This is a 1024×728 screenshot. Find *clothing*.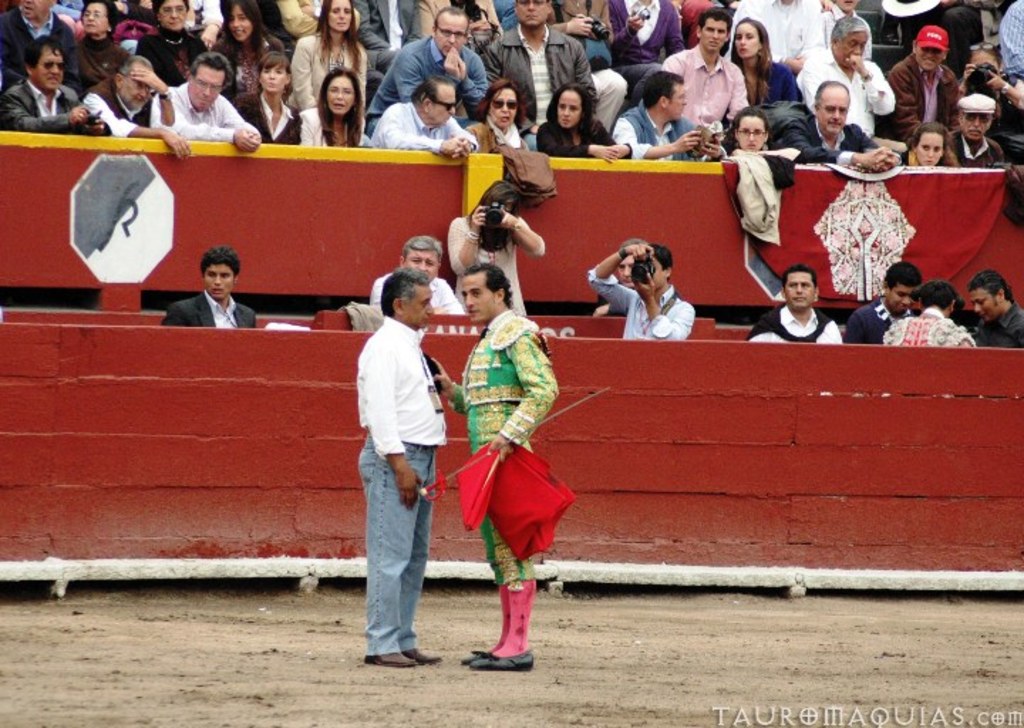
Bounding box: l=969, t=299, r=1023, b=346.
